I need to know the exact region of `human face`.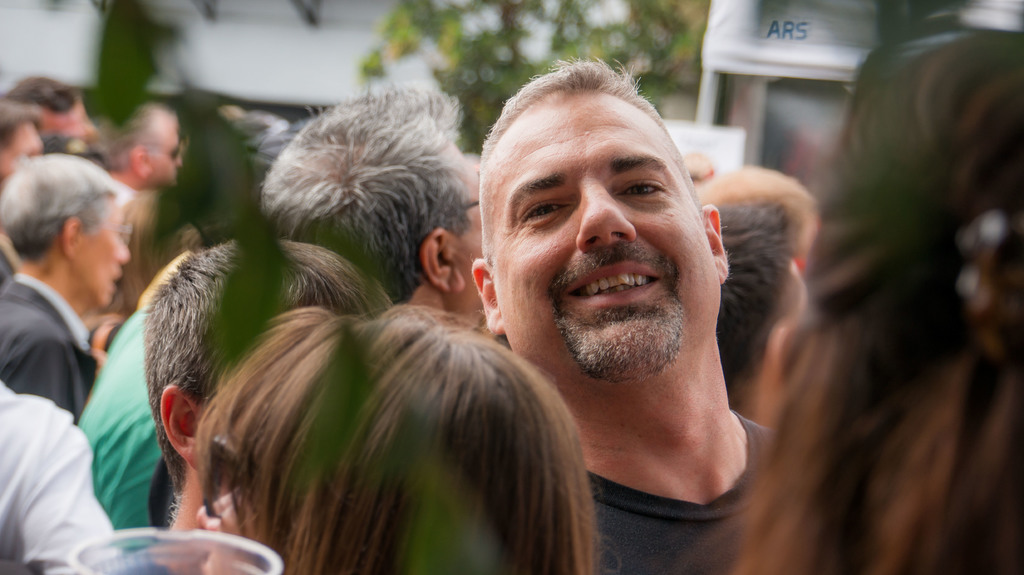
Region: crop(488, 88, 729, 381).
